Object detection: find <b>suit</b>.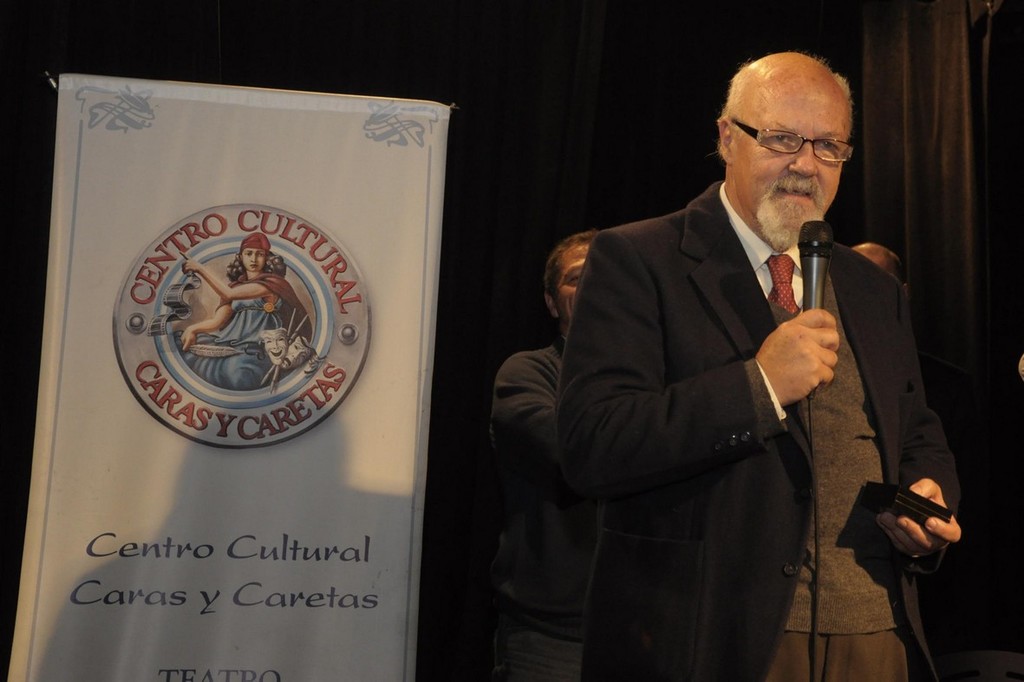
<region>528, 112, 915, 674</region>.
